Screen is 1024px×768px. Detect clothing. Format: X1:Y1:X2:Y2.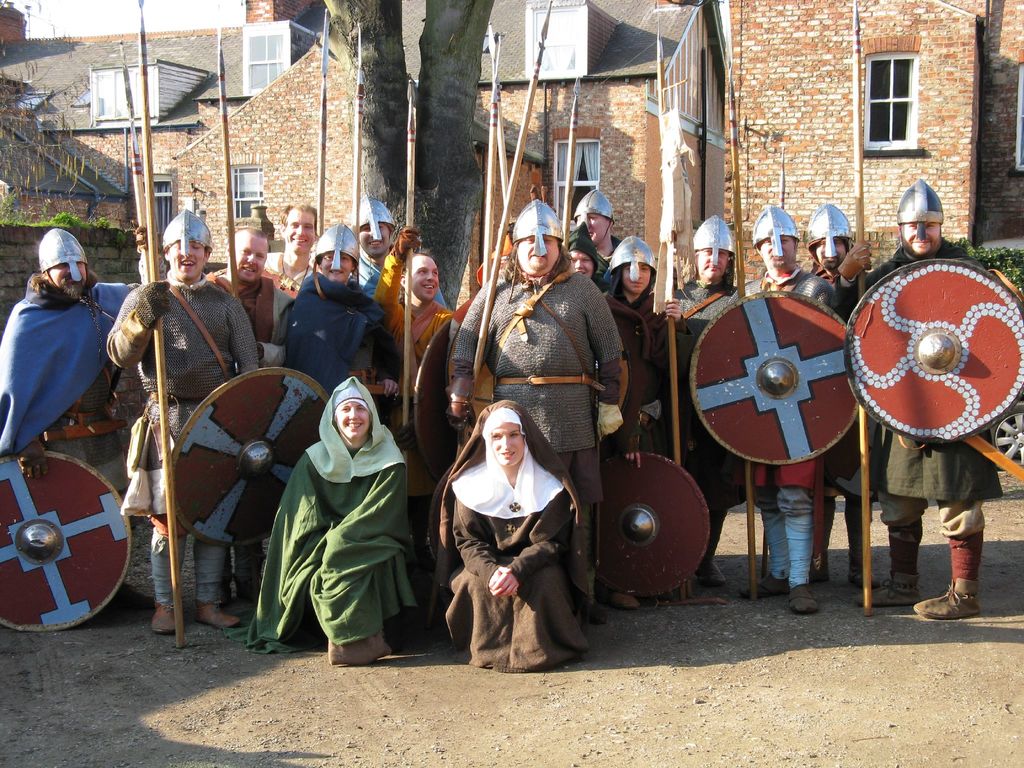
447:263:623:526.
